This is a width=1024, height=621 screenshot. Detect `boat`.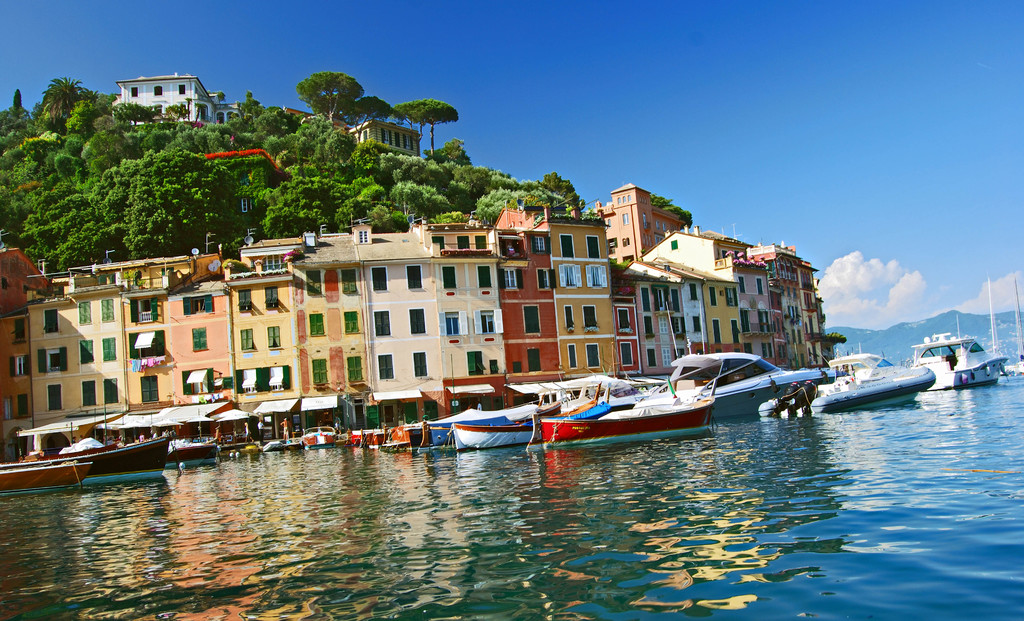
<region>0, 462, 89, 494</region>.
